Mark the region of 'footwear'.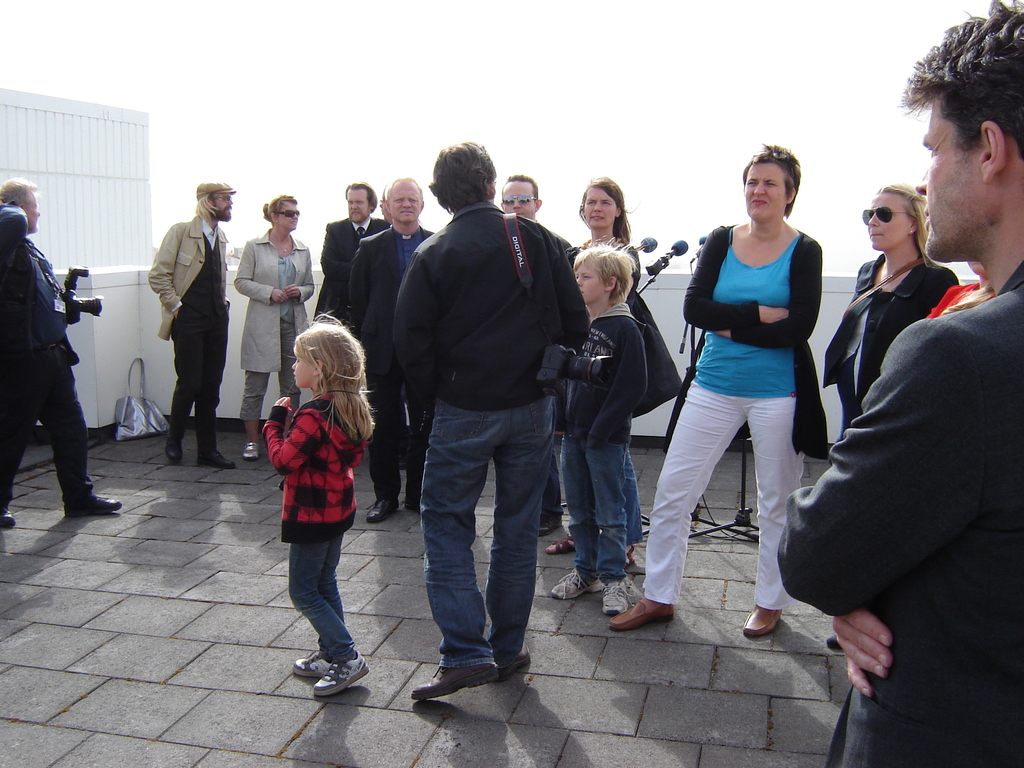
Region: x1=0, y1=506, x2=13, y2=532.
